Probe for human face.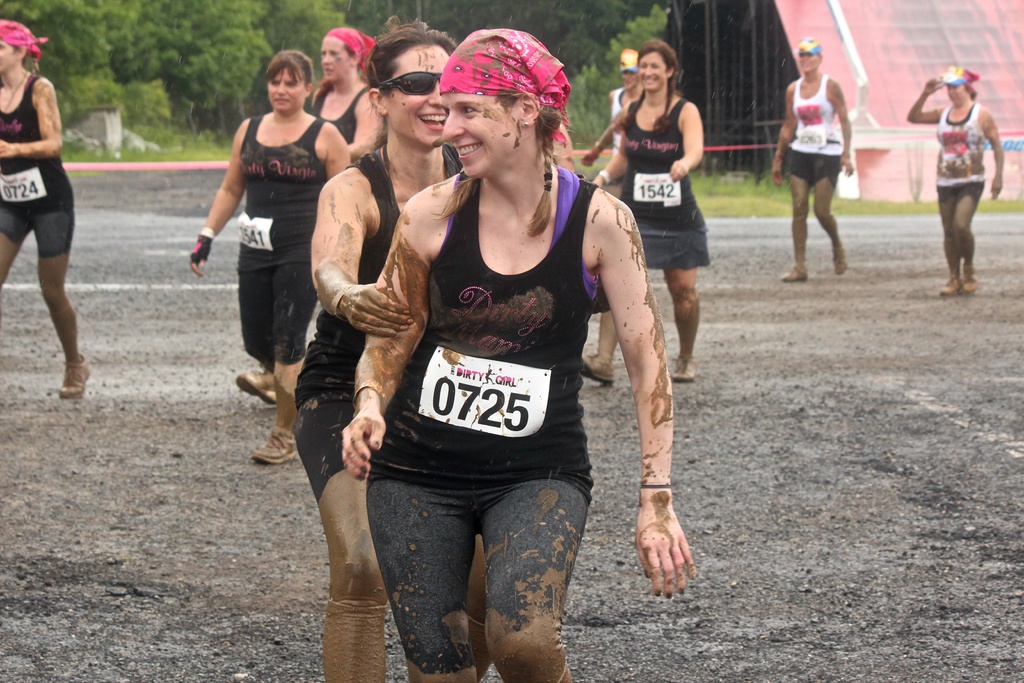
Probe result: box(264, 71, 301, 108).
